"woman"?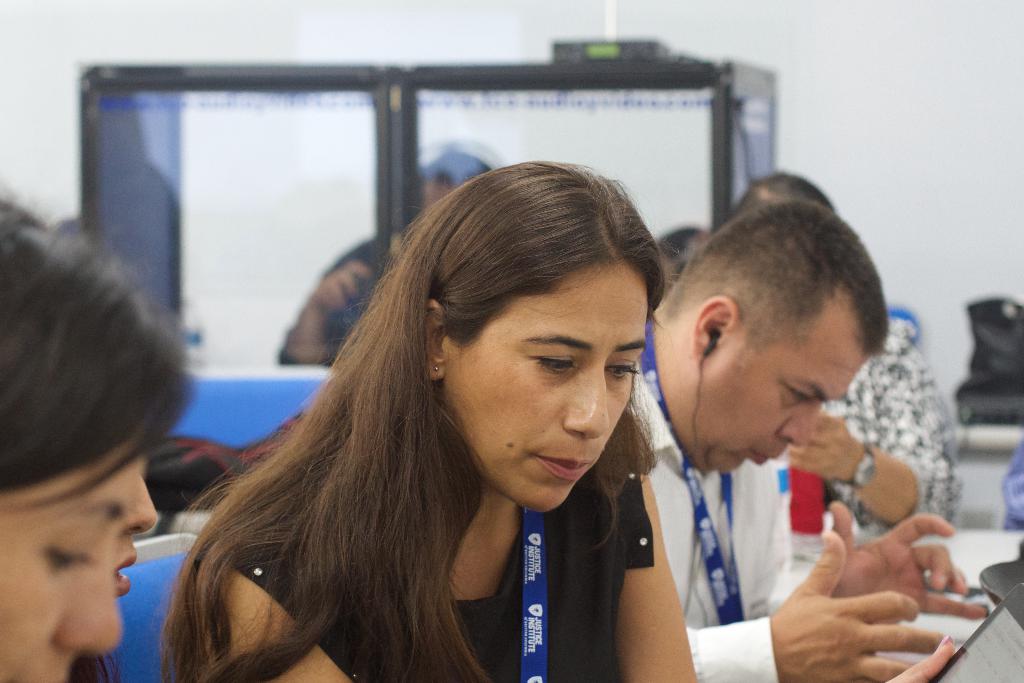
<bbox>0, 215, 216, 682</bbox>
